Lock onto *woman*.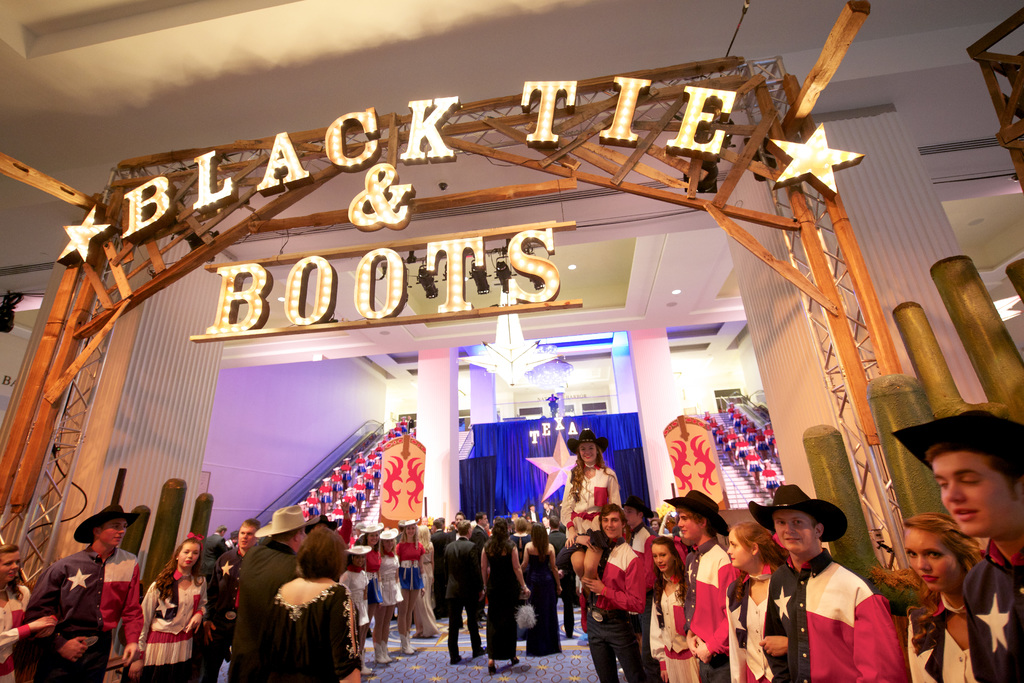
Locked: 140,533,211,682.
